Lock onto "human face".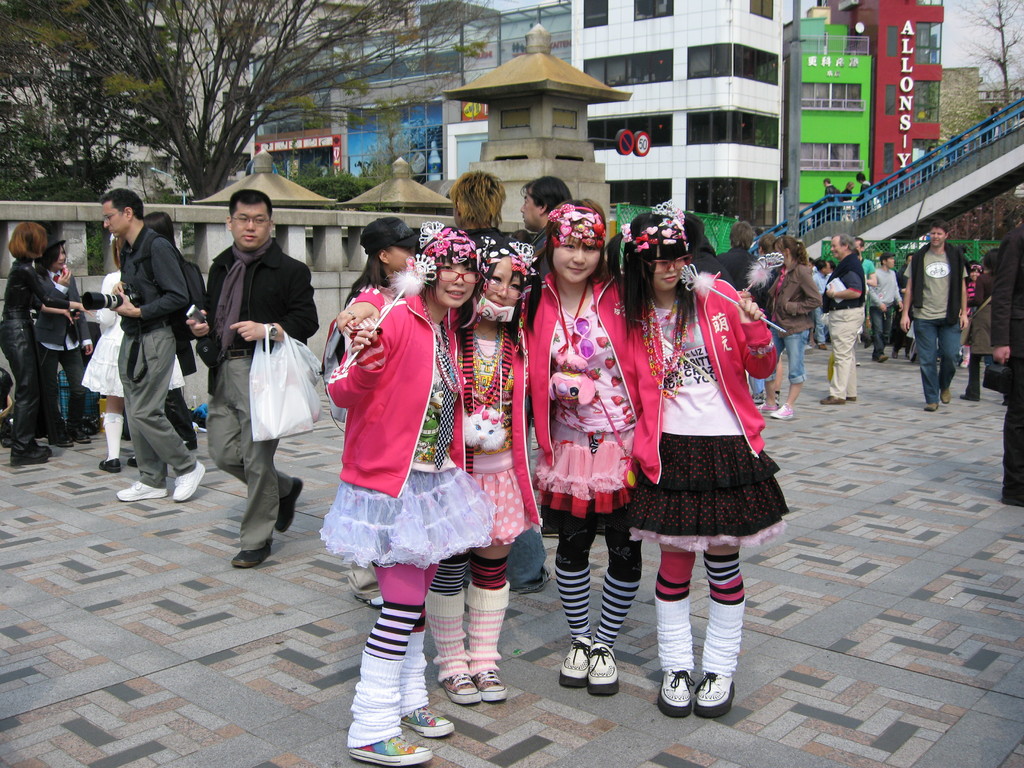
Locked: 106,204,128,241.
